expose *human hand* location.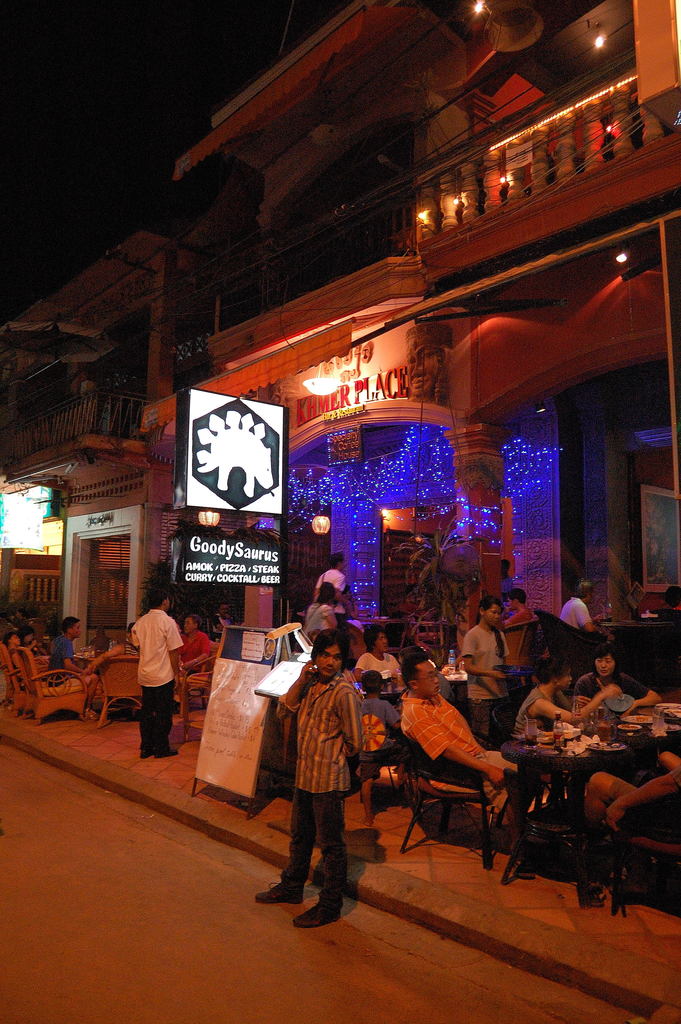
Exposed at 608,798,629,831.
